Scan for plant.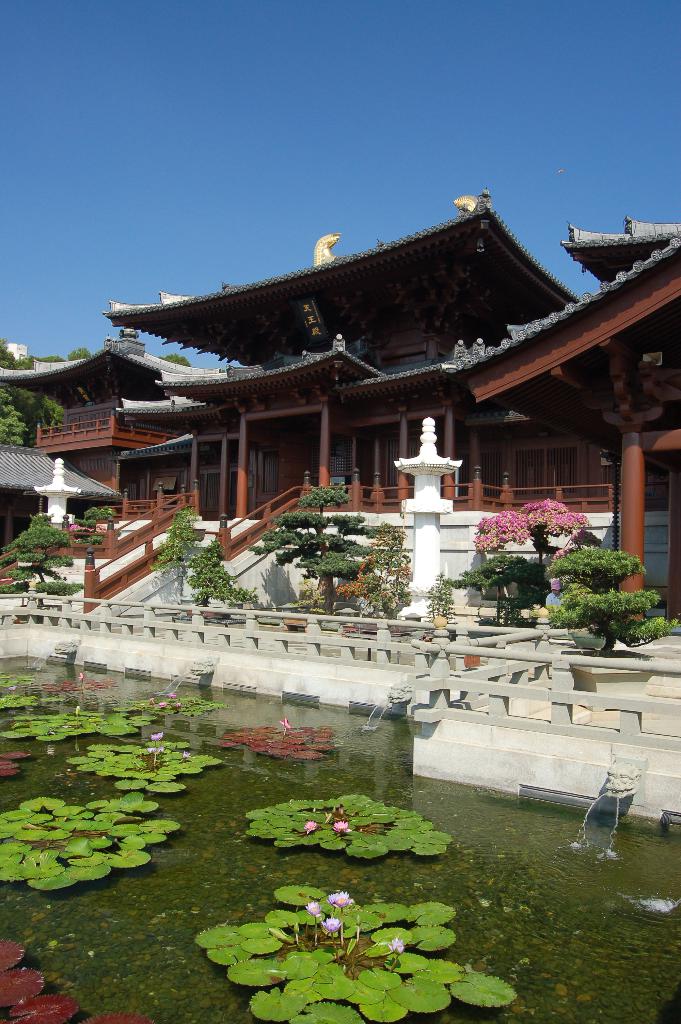
Scan result: rect(190, 543, 270, 618).
